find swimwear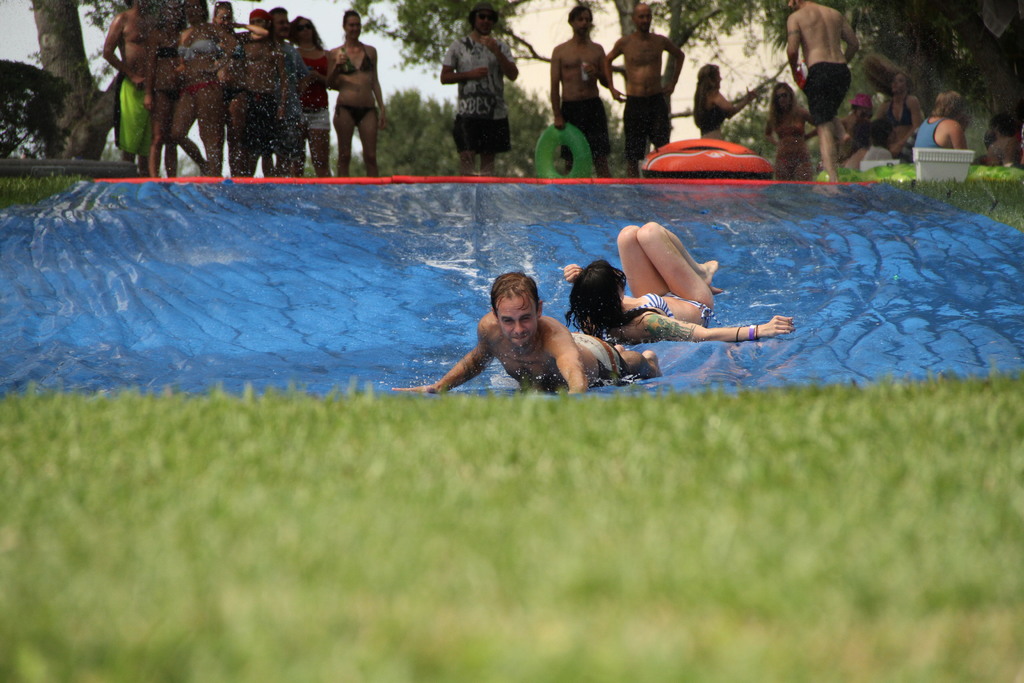
332:40:374:79
